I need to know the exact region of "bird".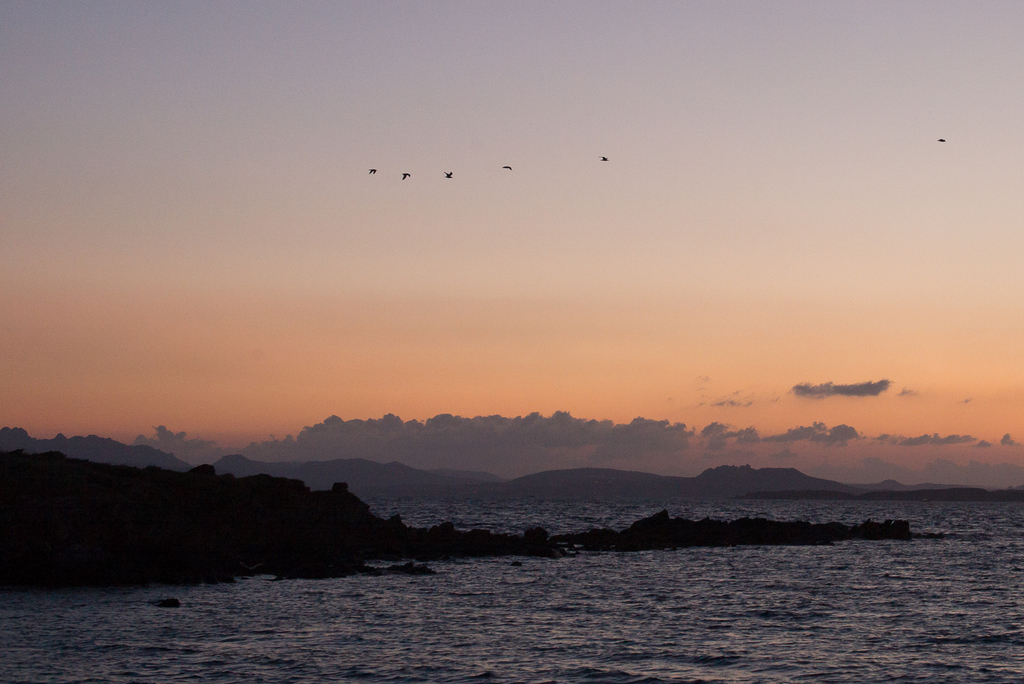
Region: left=601, top=153, right=613, bottom=163.
